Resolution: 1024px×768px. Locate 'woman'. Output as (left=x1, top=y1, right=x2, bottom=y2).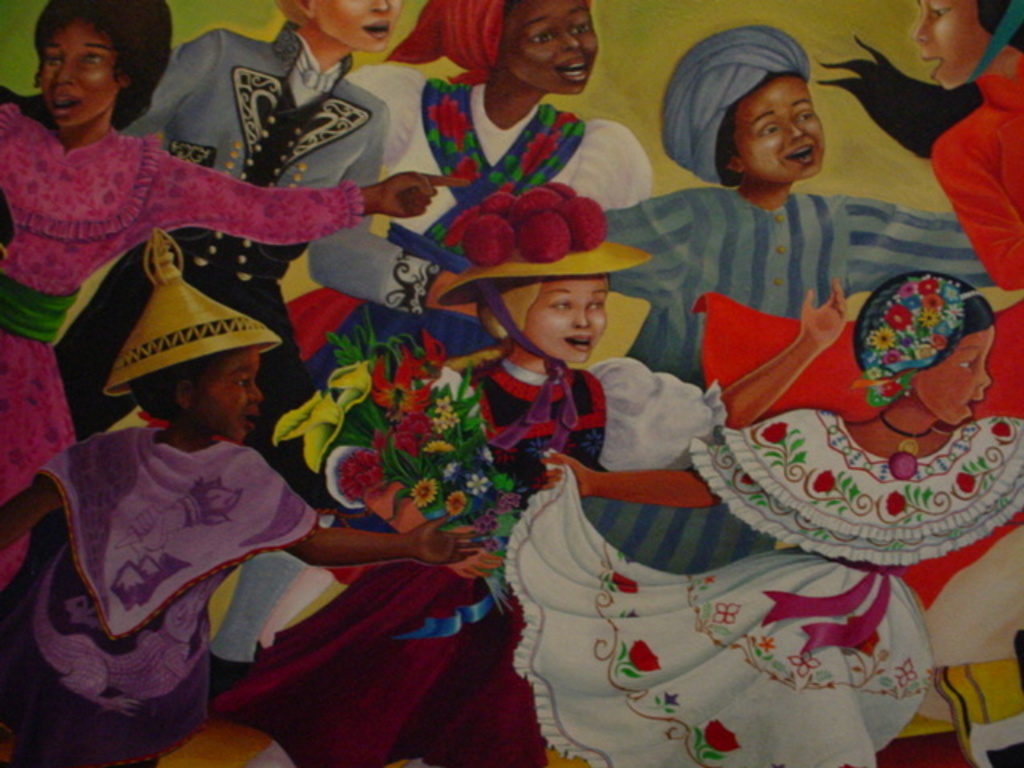
(left=267, top=0, right=650, bottom=427).
